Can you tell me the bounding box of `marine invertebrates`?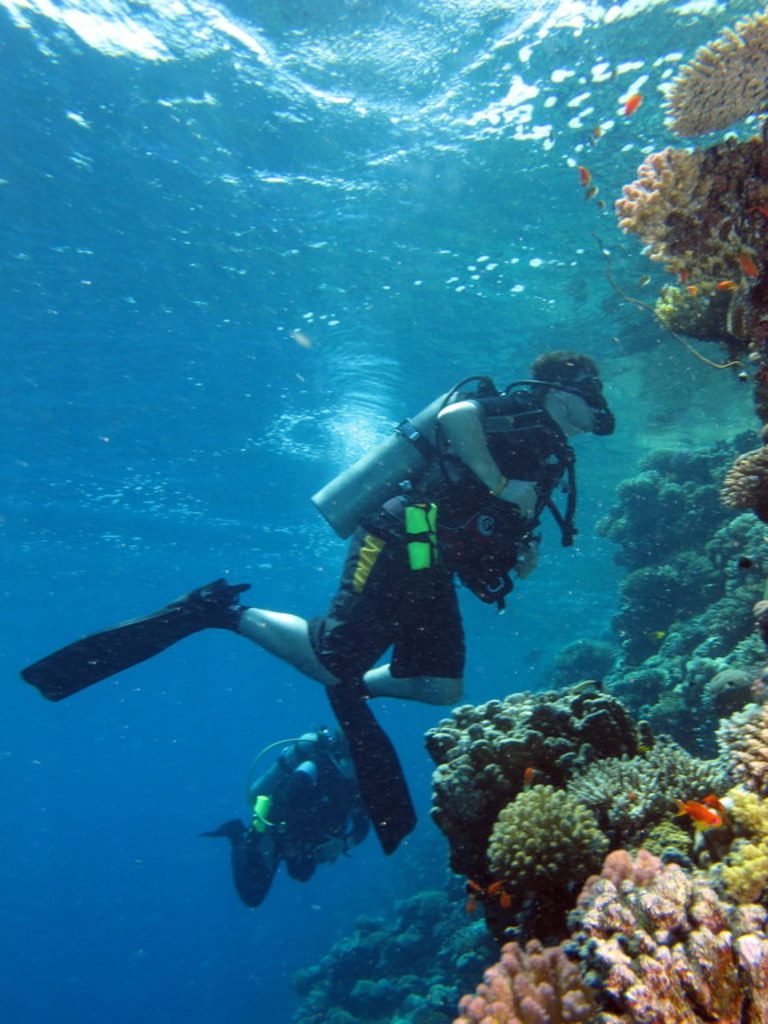
487, 772, 615, 968.
